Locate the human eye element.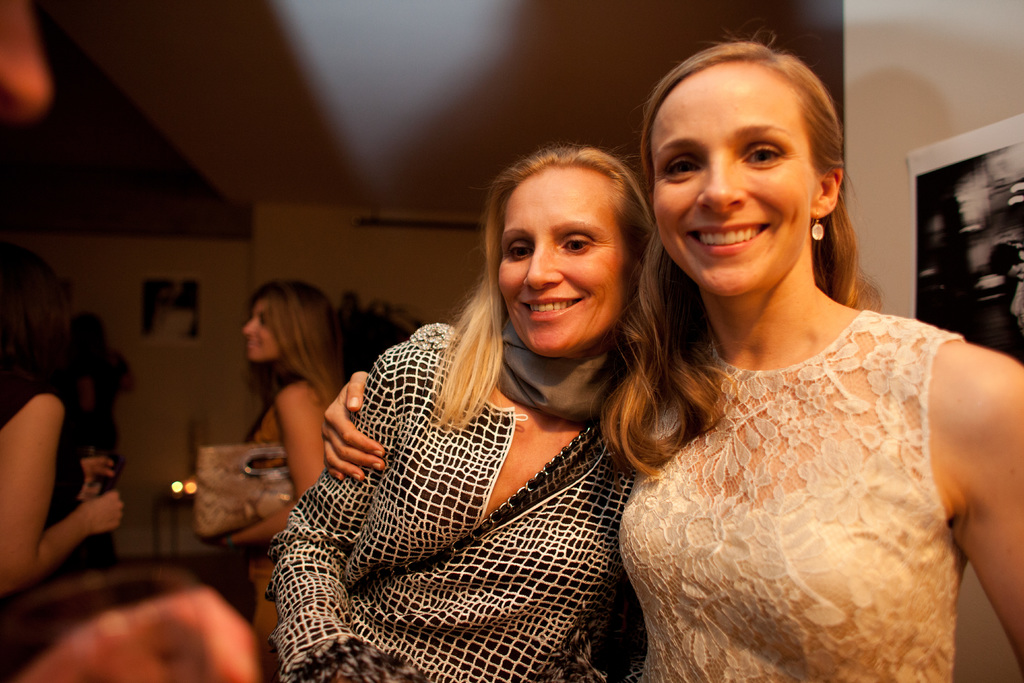
Element bbox: <box>509,238,532,260</box>.
